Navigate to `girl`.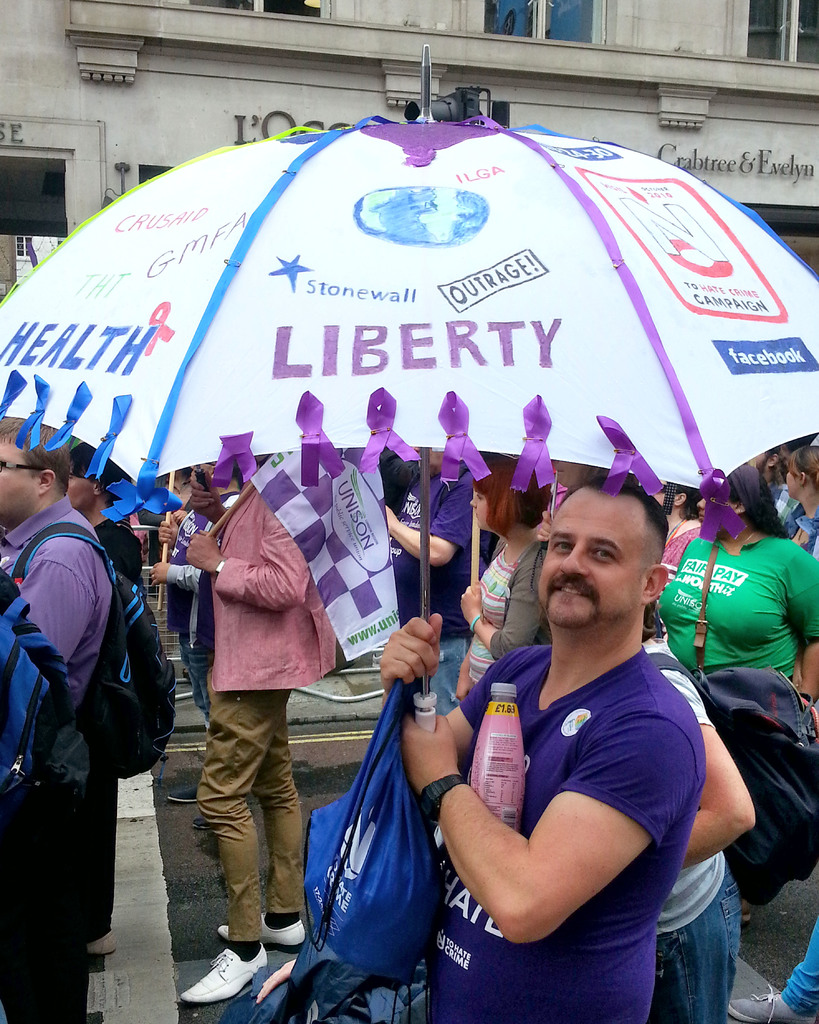
Navigation target: left=643, top=452, right=818, bottom=715.
